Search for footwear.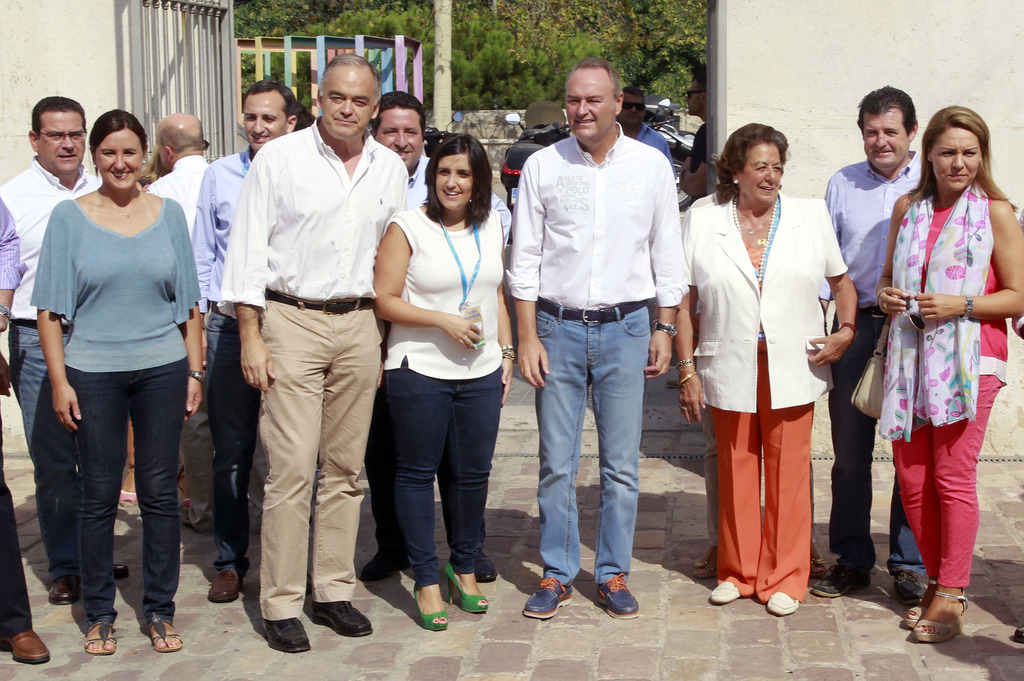
Found at (362,553,409,578).
